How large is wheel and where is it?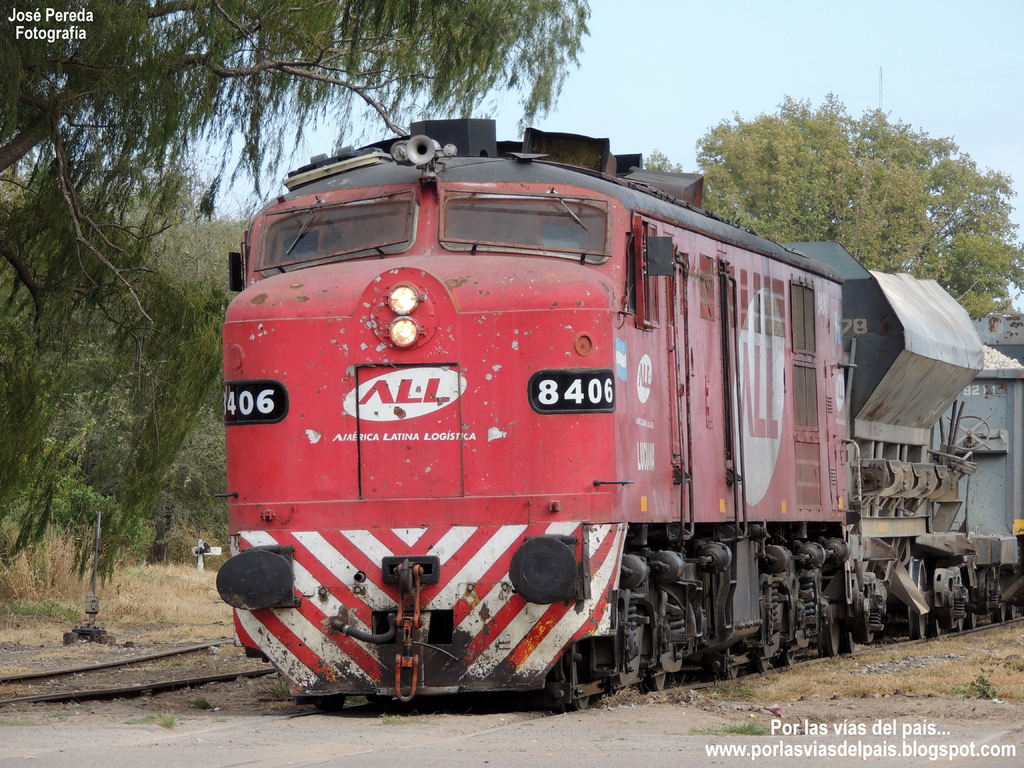
Bounding box: 756, 658, 768, 671.
